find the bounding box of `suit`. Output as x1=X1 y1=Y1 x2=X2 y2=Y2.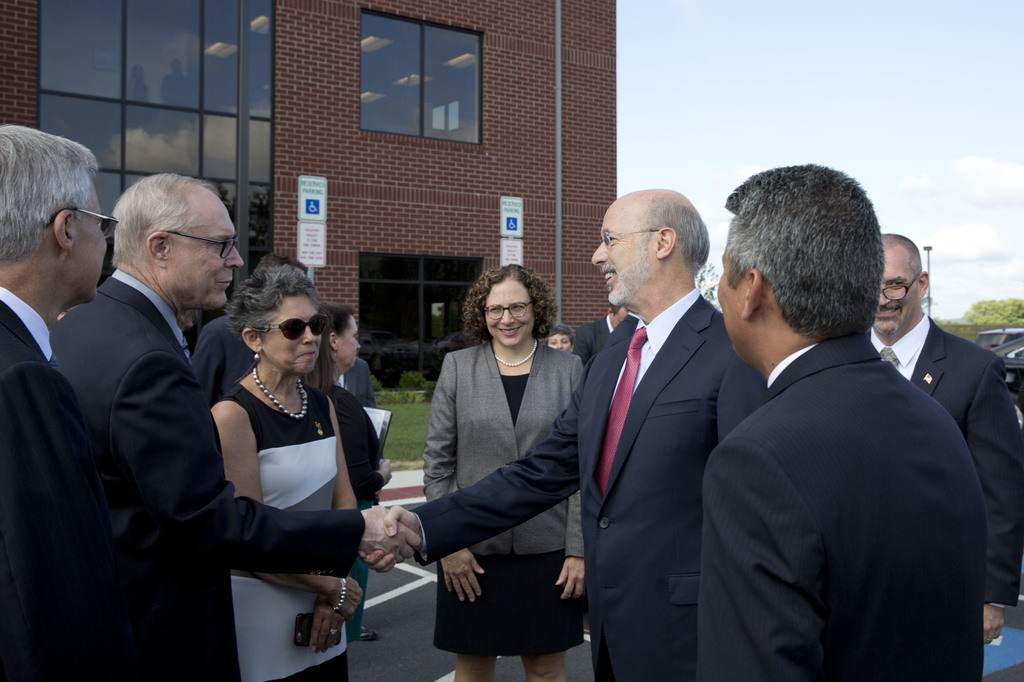
x1=0 y1=286 x2=140 y2=681.
